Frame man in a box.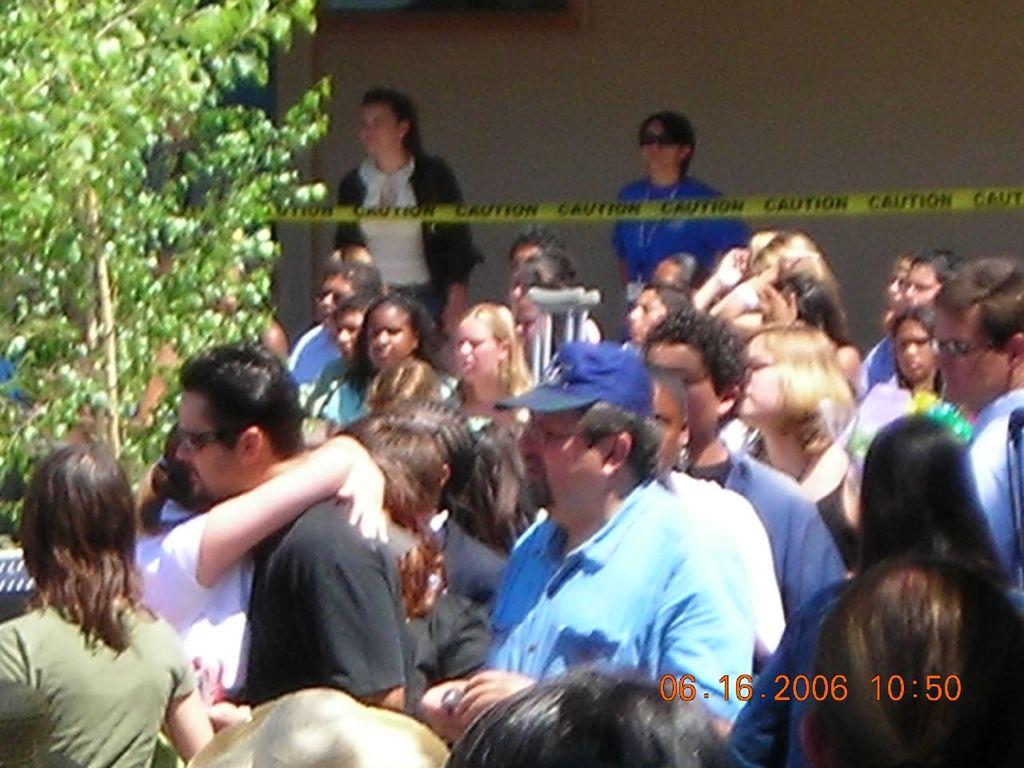
region(936, 255, 1023, 578).
